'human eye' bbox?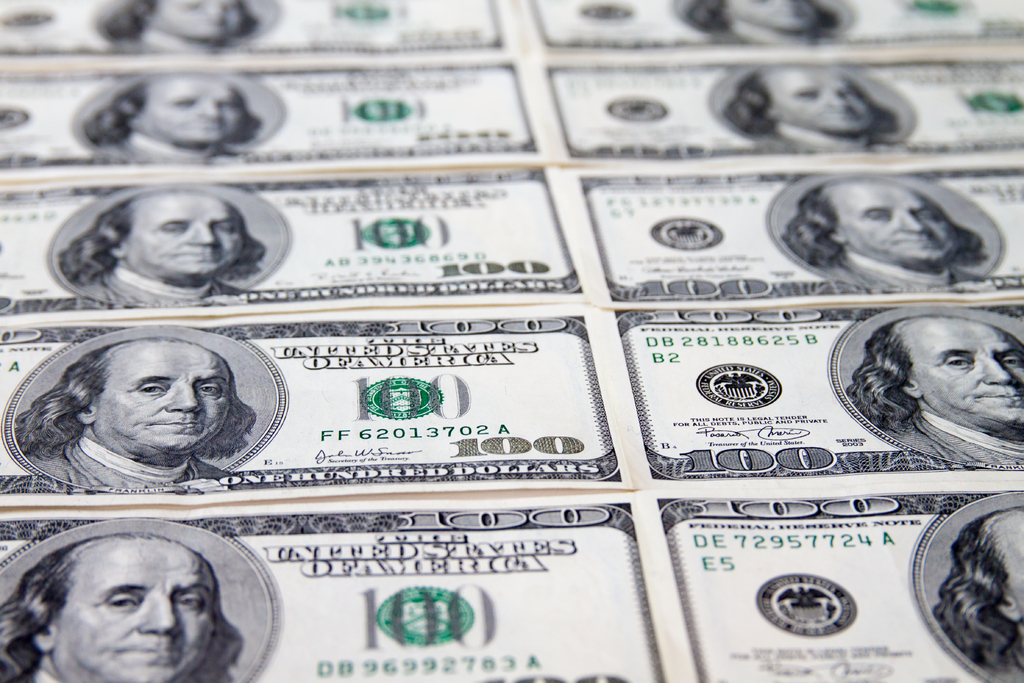
[x1=161, y1=224, x2=188, y2=240]
